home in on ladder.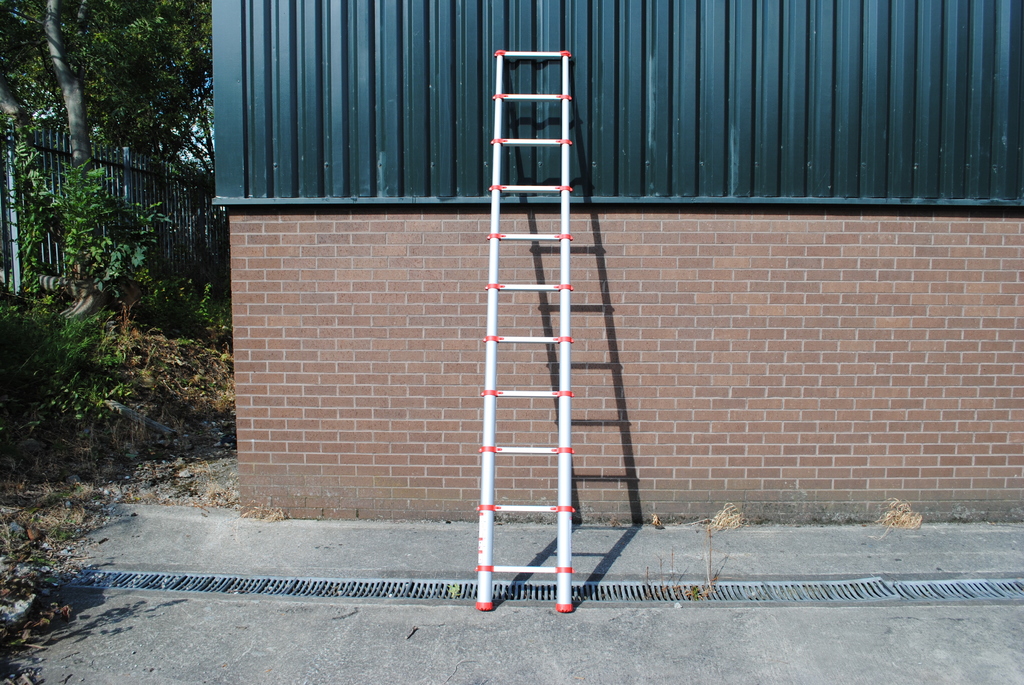
Homed in at (x1=476, y1=50, x2=573, y2=611).
